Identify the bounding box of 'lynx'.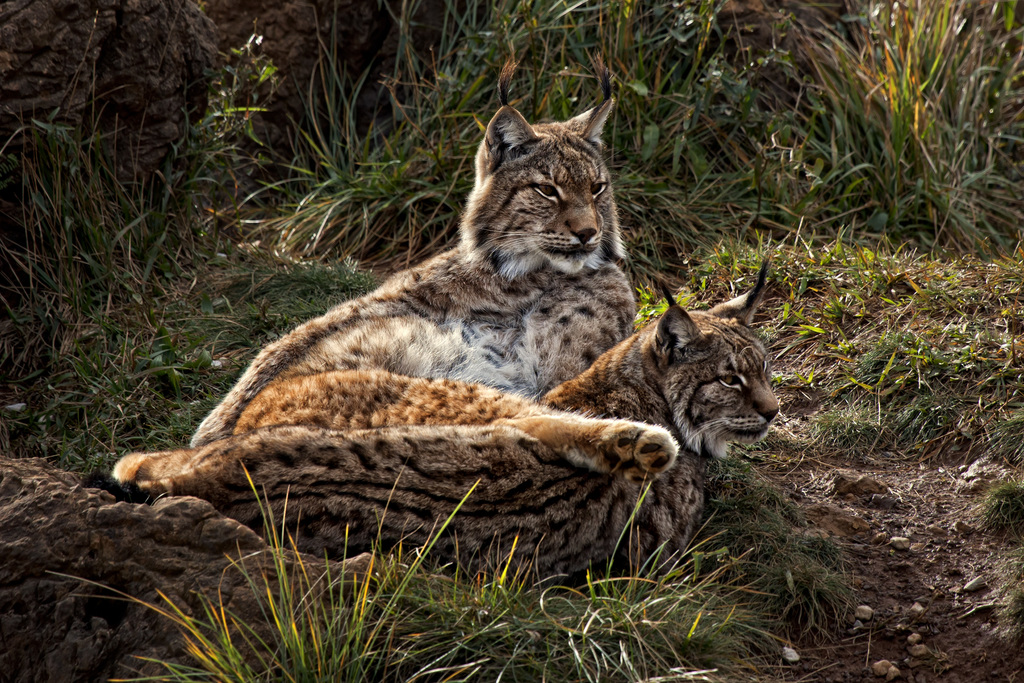
<box>110,252,781,588</box>.
